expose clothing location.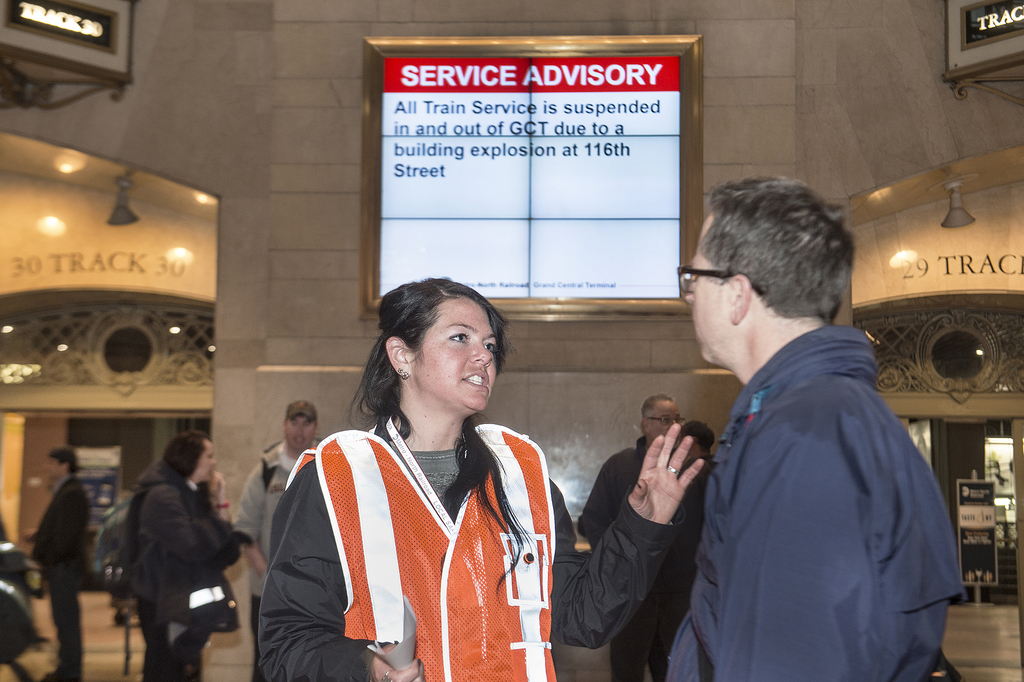
Exposed at select_region(29, 473, 93, 681).
